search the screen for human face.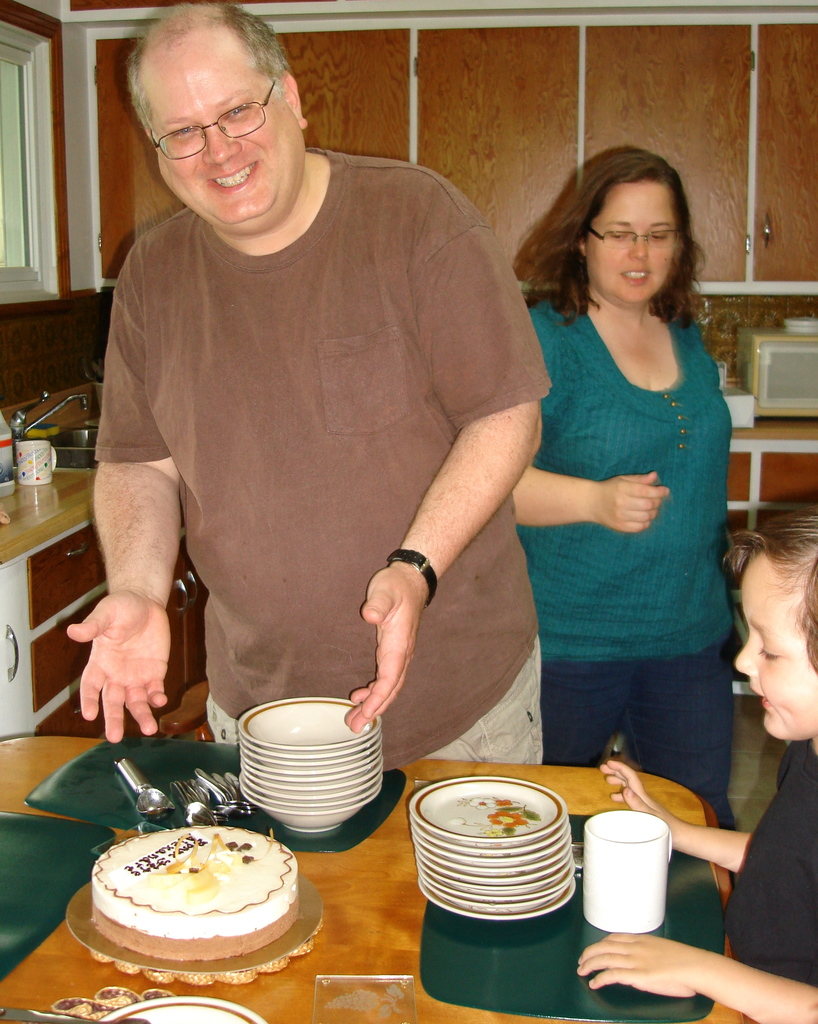
Found at bbox=(158, 34, 307, 211).
